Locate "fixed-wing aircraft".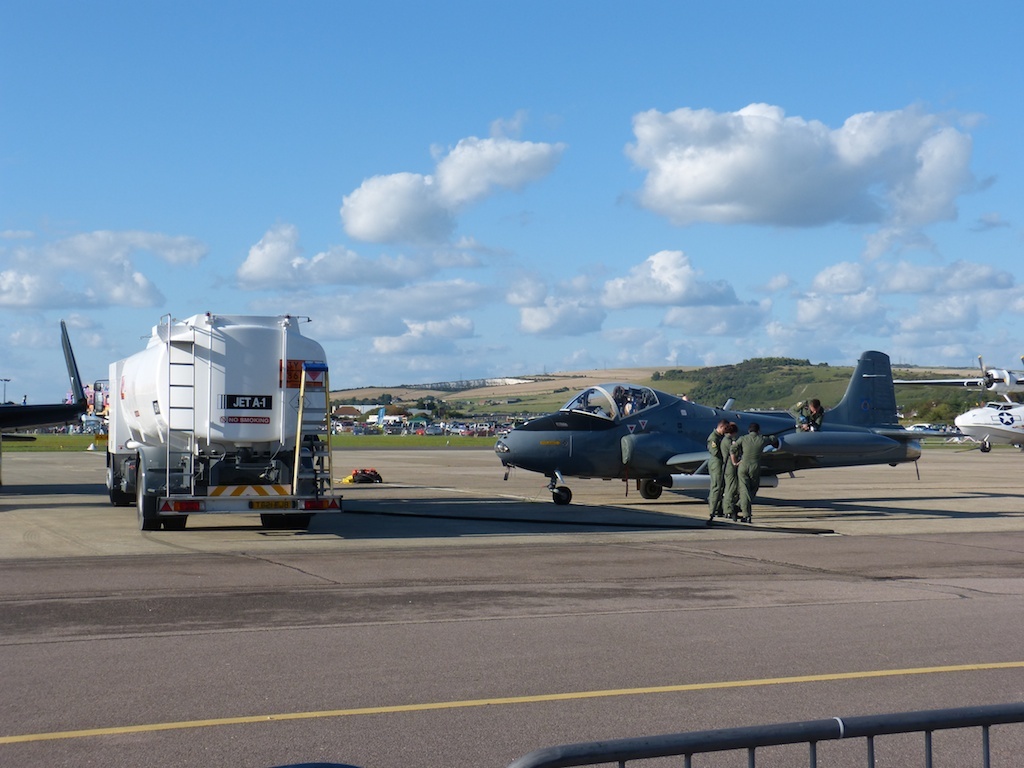
Bounding box: 485, 347, 971, 506.
